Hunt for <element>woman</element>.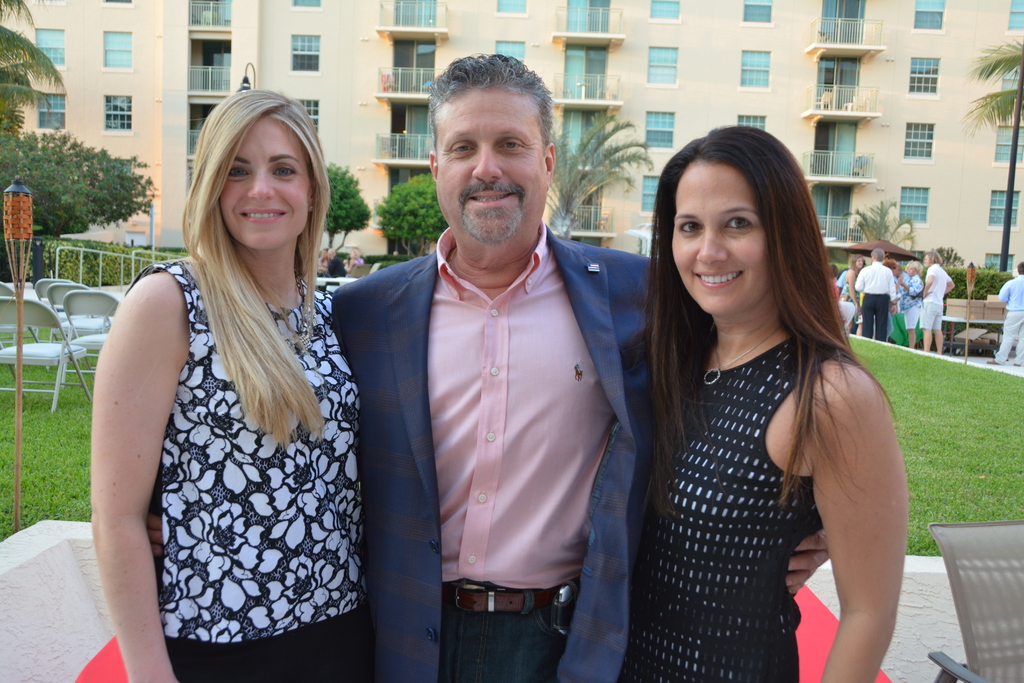
Hunted down at 837/262/866/332.
